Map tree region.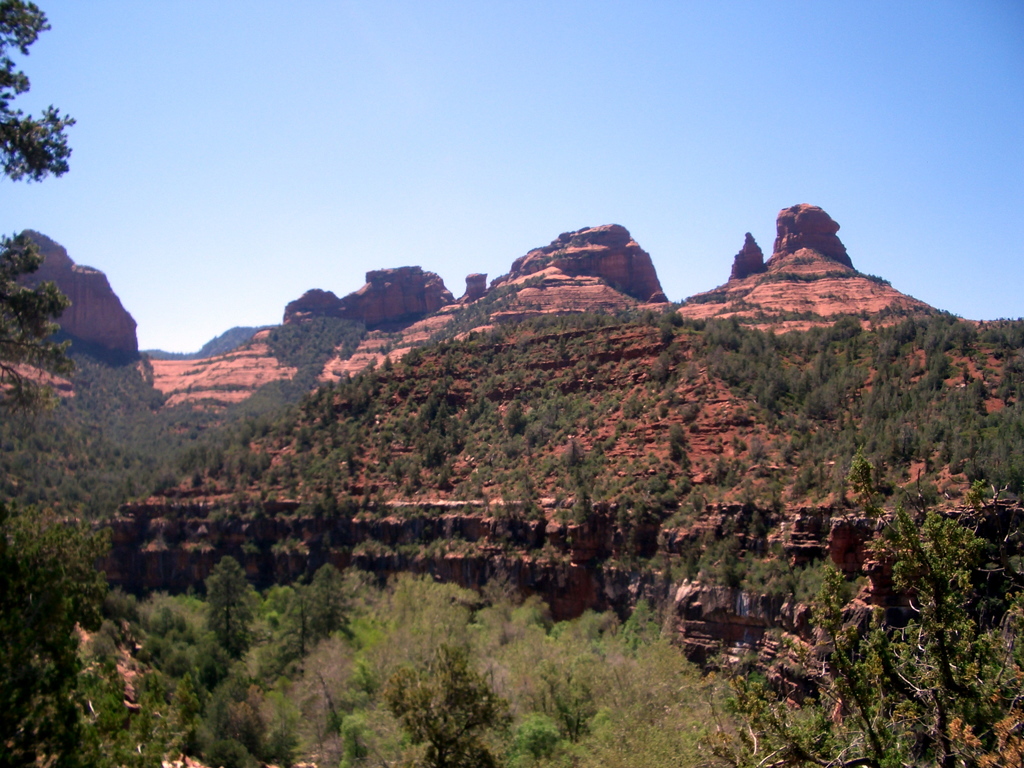
Mapped to (left=758, top=516, right=1023, bottom=767).
